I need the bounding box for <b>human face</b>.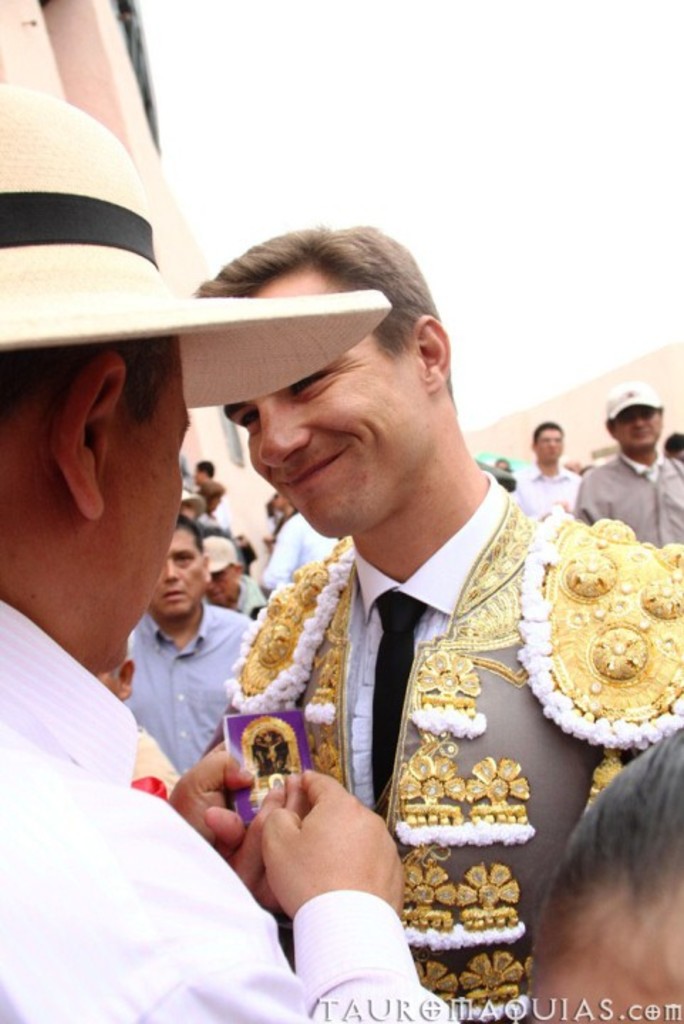
Here it is: x1=212, y1=252, x2=478, y2=519.
